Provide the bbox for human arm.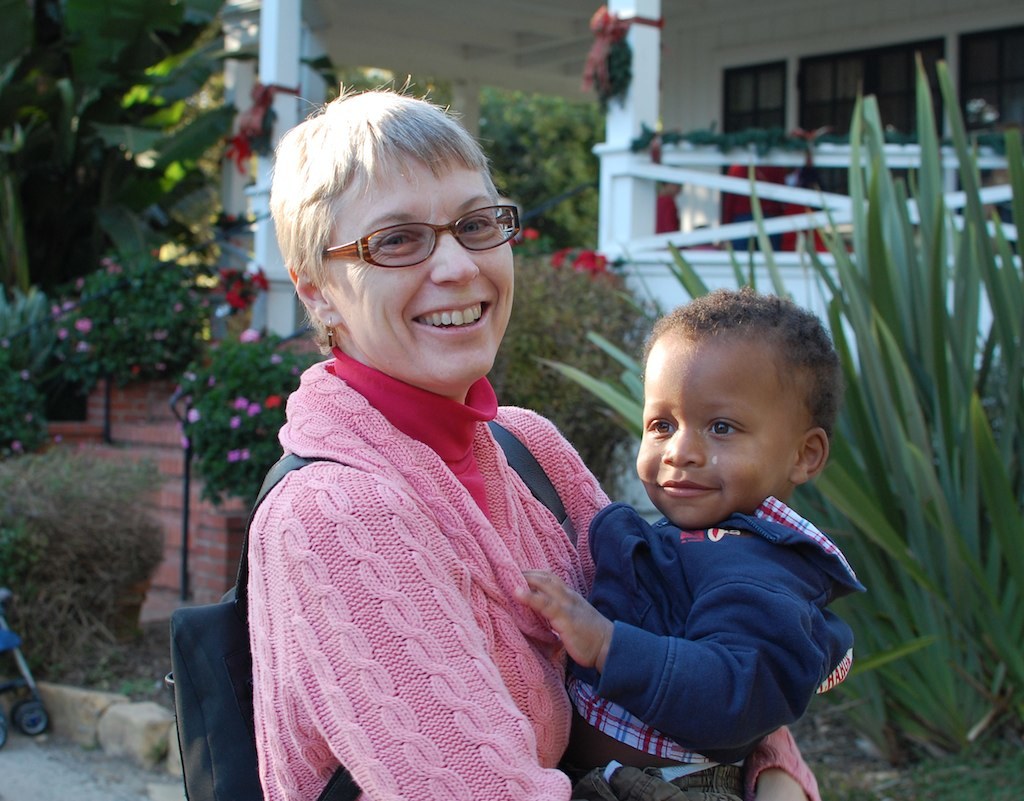
(526, 483, 836, 774).
